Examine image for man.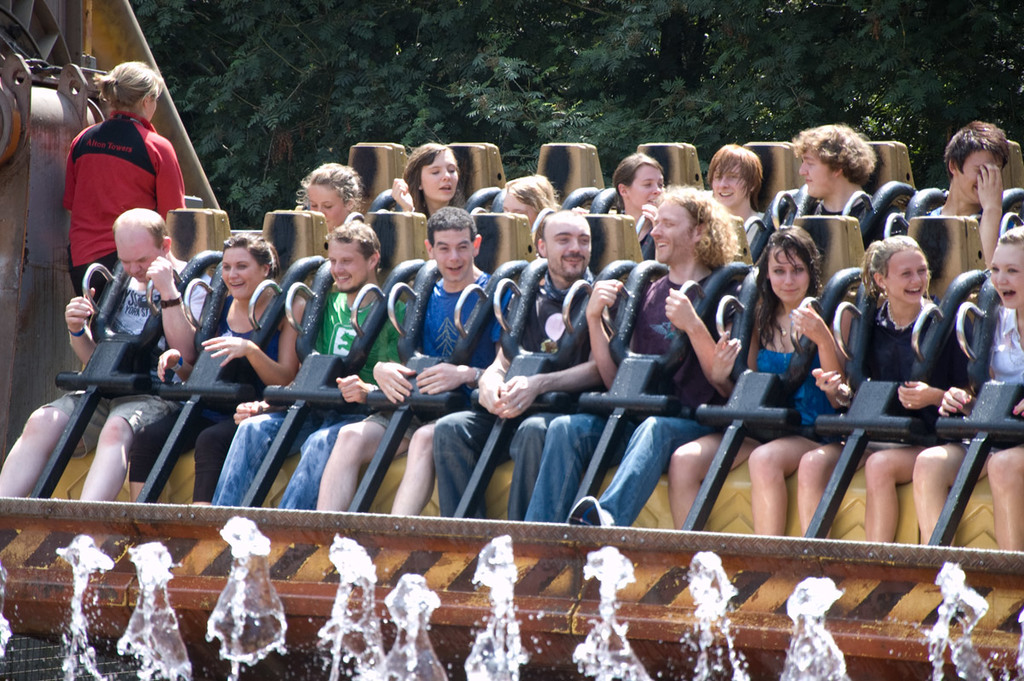
Examination result: detection(775, 121, 893, 256).
